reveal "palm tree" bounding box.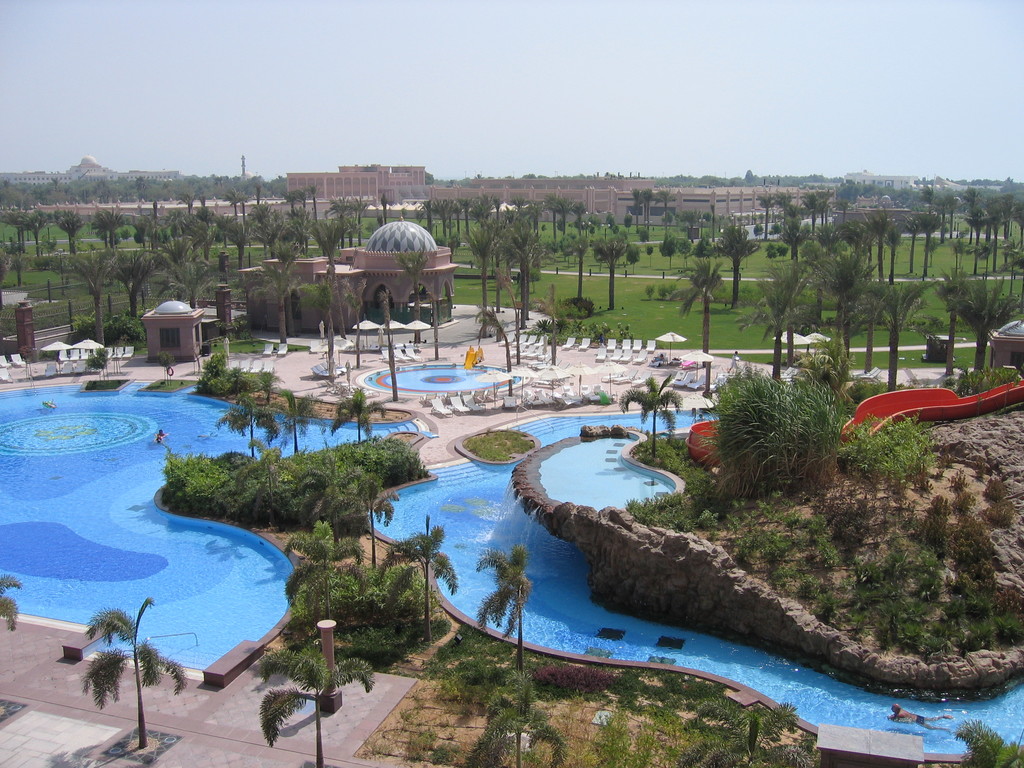
Revealed: 959,719,1023,767.
